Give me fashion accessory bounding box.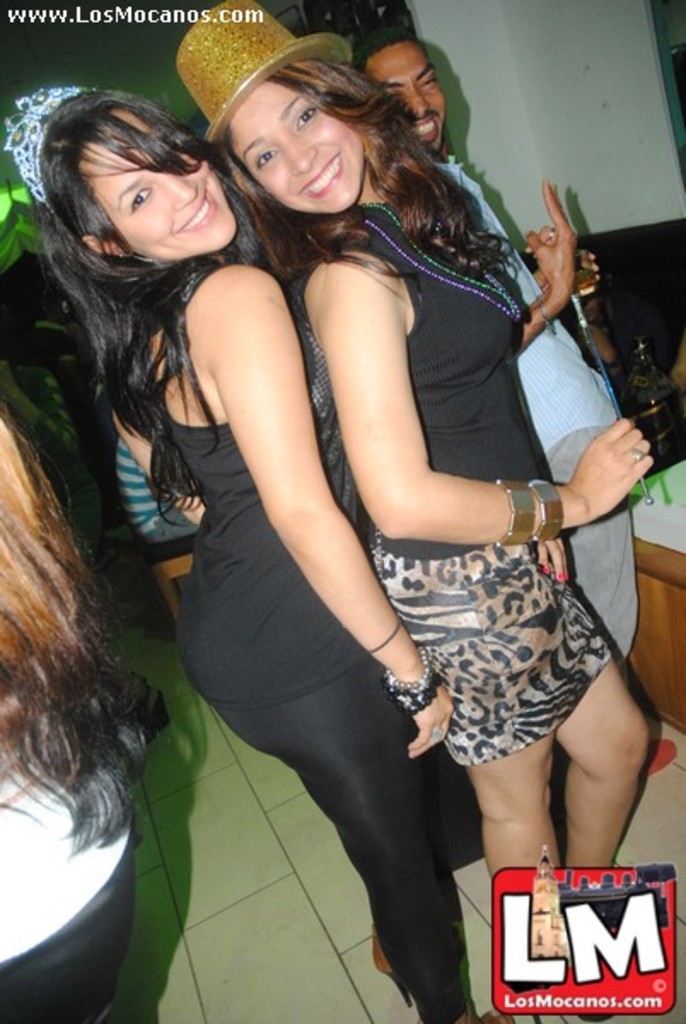
detection(381, 649, 444, 713).
